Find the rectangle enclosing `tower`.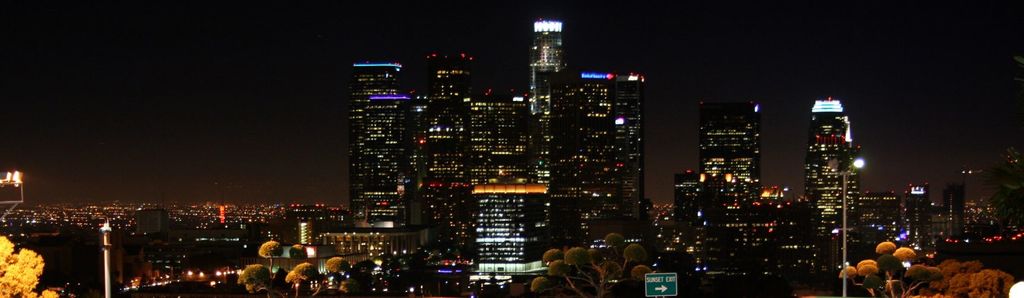
[left=356, top=13, right=639, bottom=296].
